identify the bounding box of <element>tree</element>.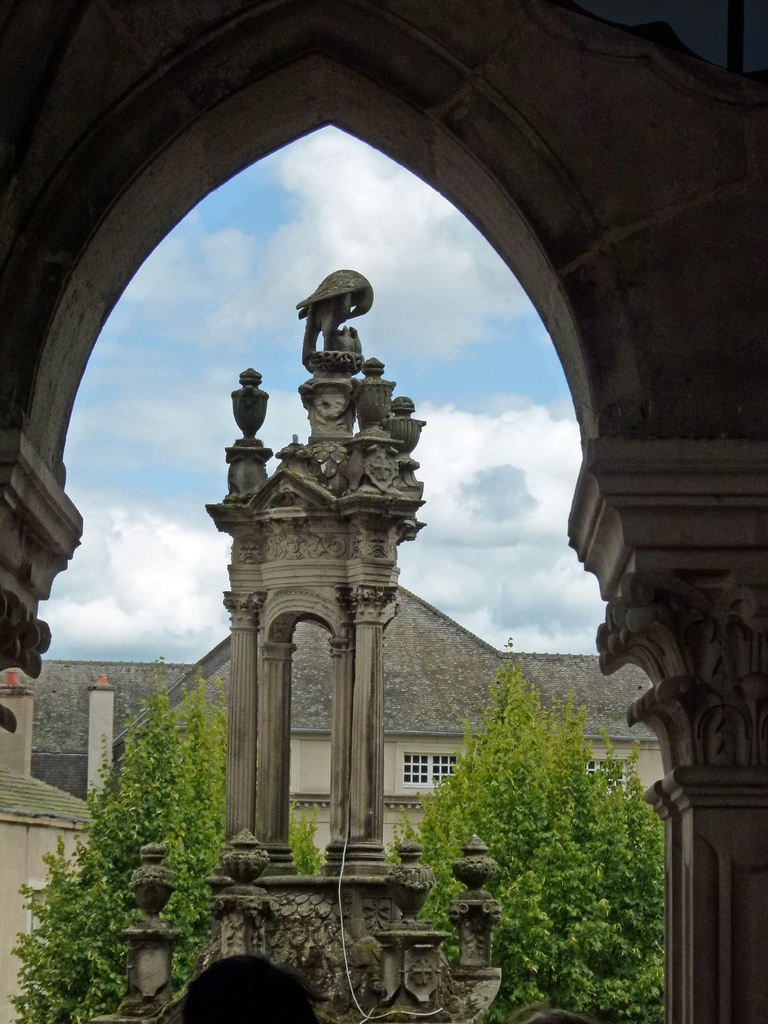
box(7, 646, 320, 1023).
